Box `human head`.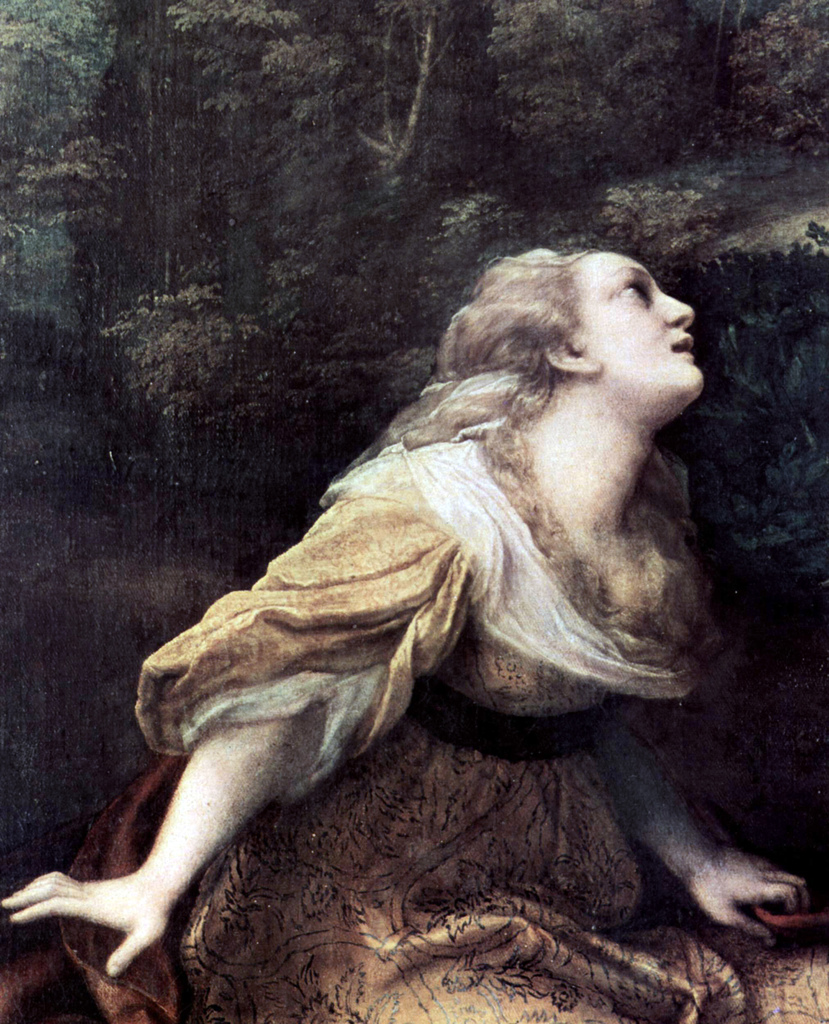
BBox(375, 244, 703, 434).
